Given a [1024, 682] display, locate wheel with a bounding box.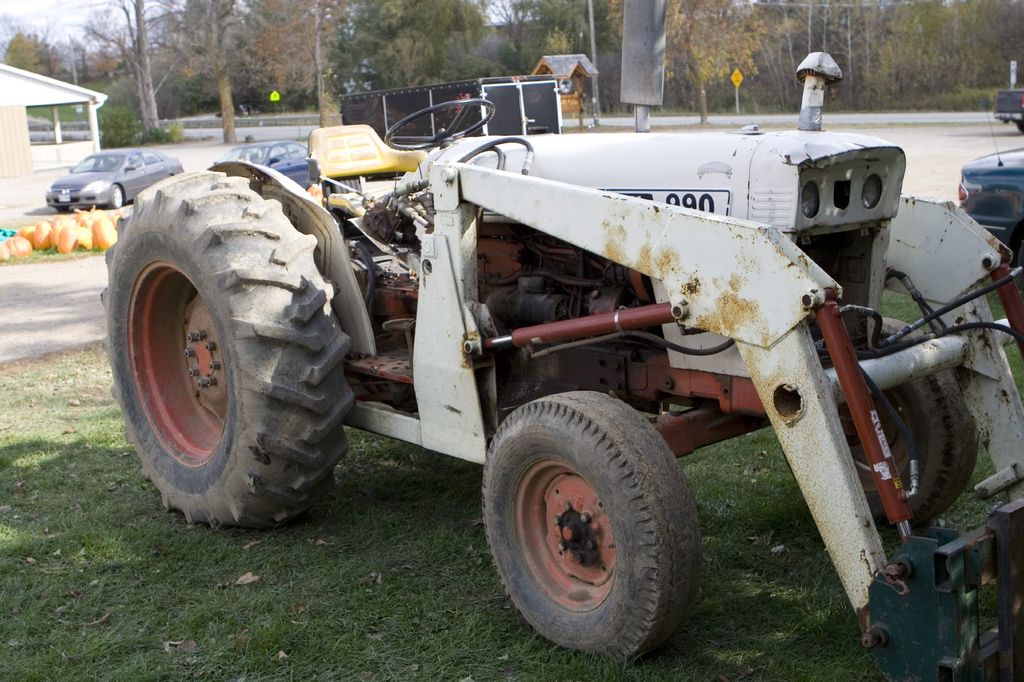
Located: (109, 186, 124, 210).
